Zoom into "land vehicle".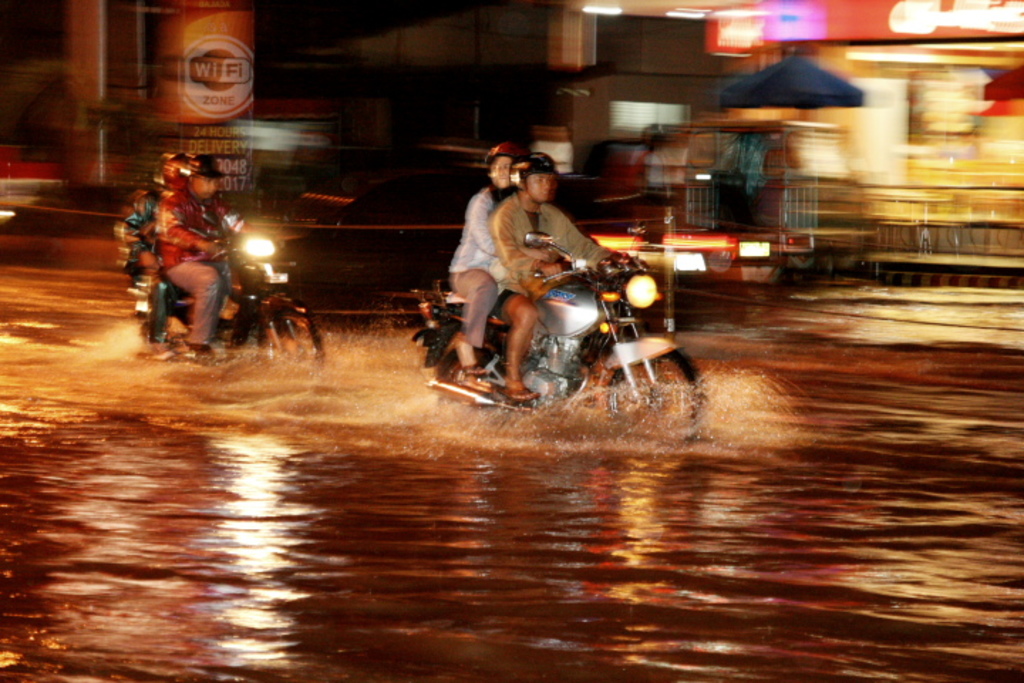
Zoom target: [x1=166, y1=218, x2=306, y2=370].
